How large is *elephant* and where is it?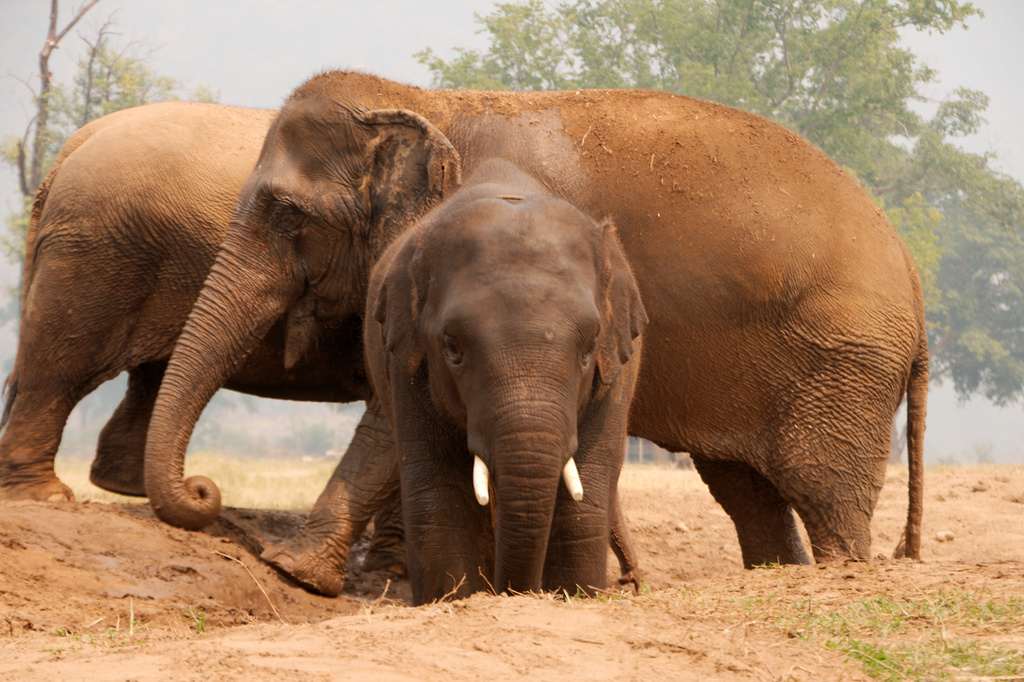
Bounding box: crop(146, 60, 931, 560).
